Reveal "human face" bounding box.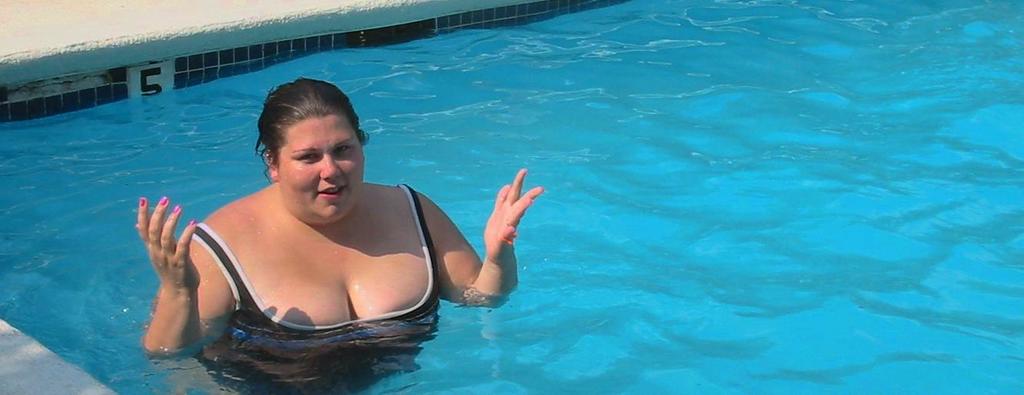
Revealed: 276, 112, 364, 225.
